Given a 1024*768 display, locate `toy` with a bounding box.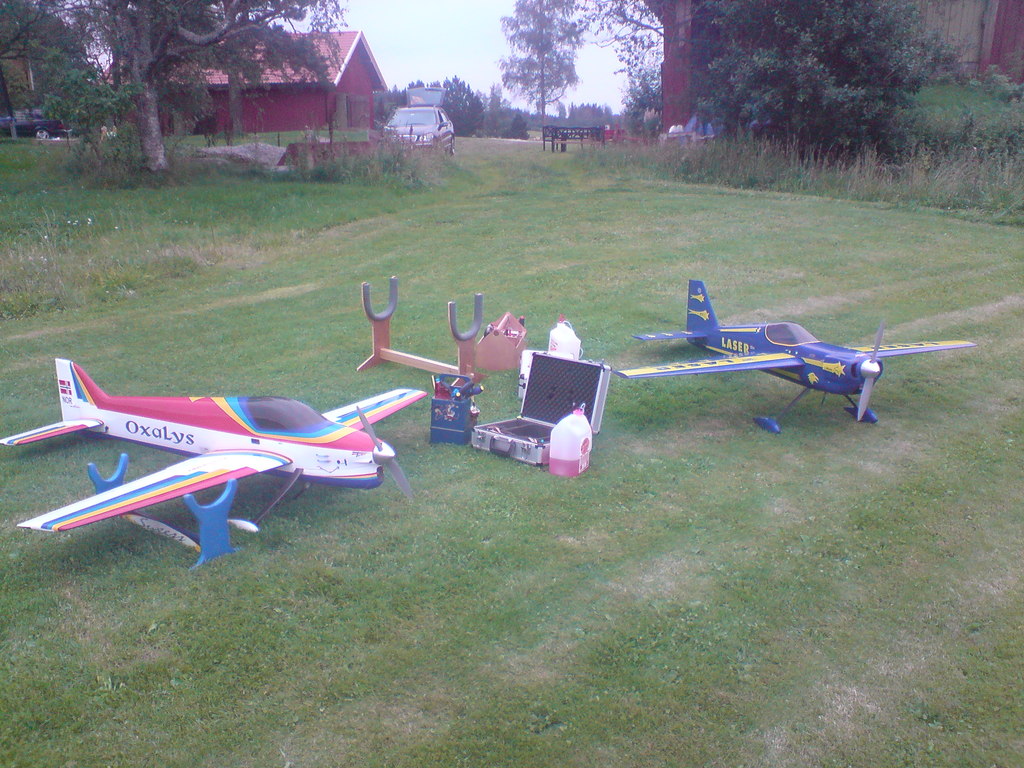
Located: (470,360,620,466).
